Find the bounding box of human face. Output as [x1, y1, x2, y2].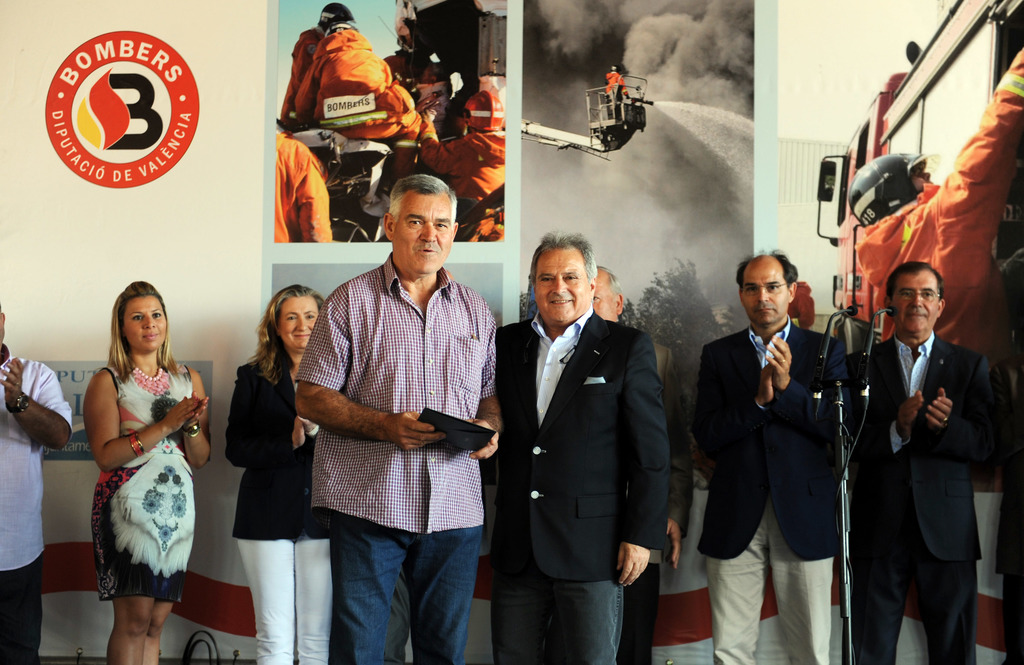
[743, 259, 793, 322].
